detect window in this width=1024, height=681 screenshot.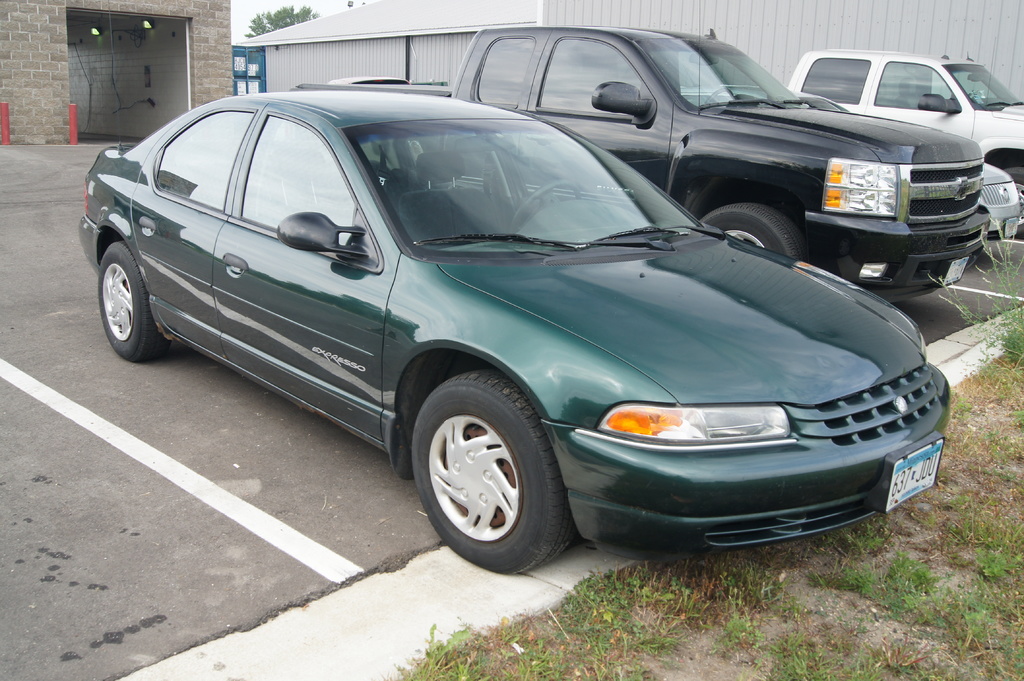
Detection: {"x1": 541, "y1": 36, "x2": 643, "y2": 120}.
